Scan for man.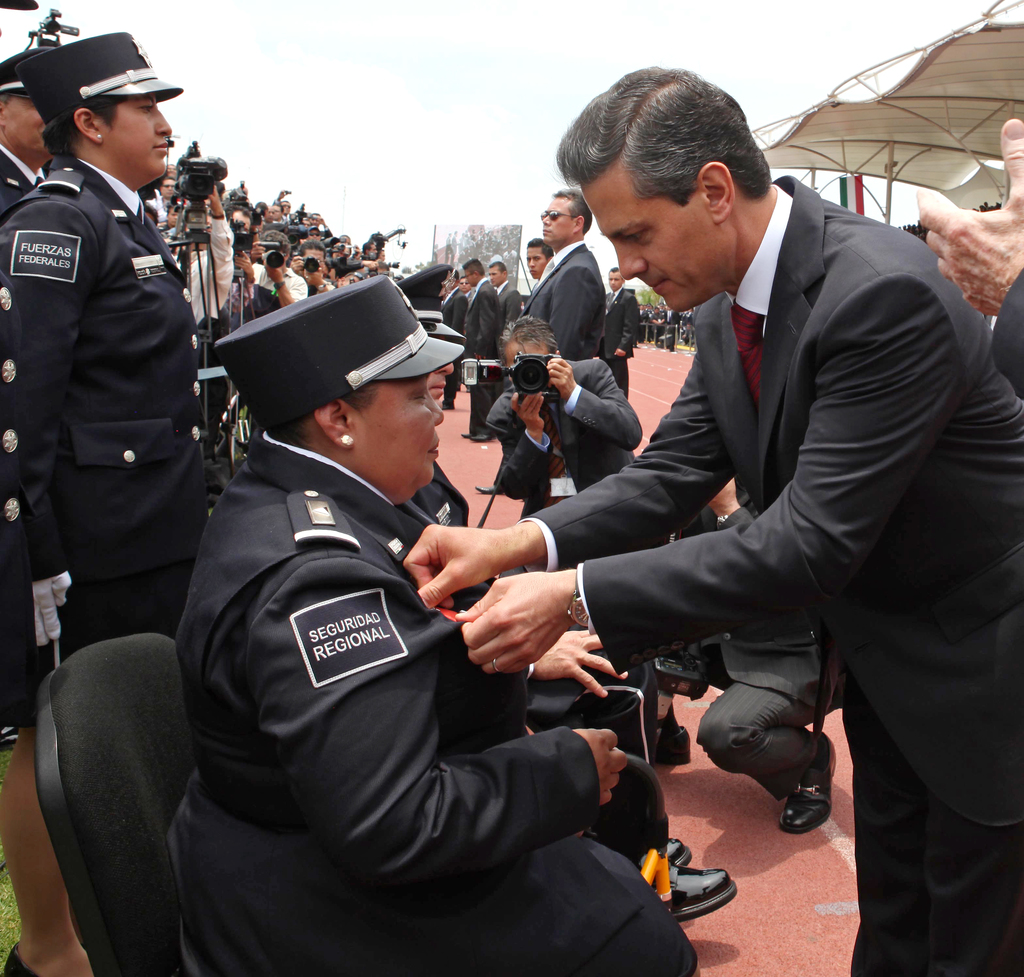
Scan result: rect(490, 266, 522, 319).
